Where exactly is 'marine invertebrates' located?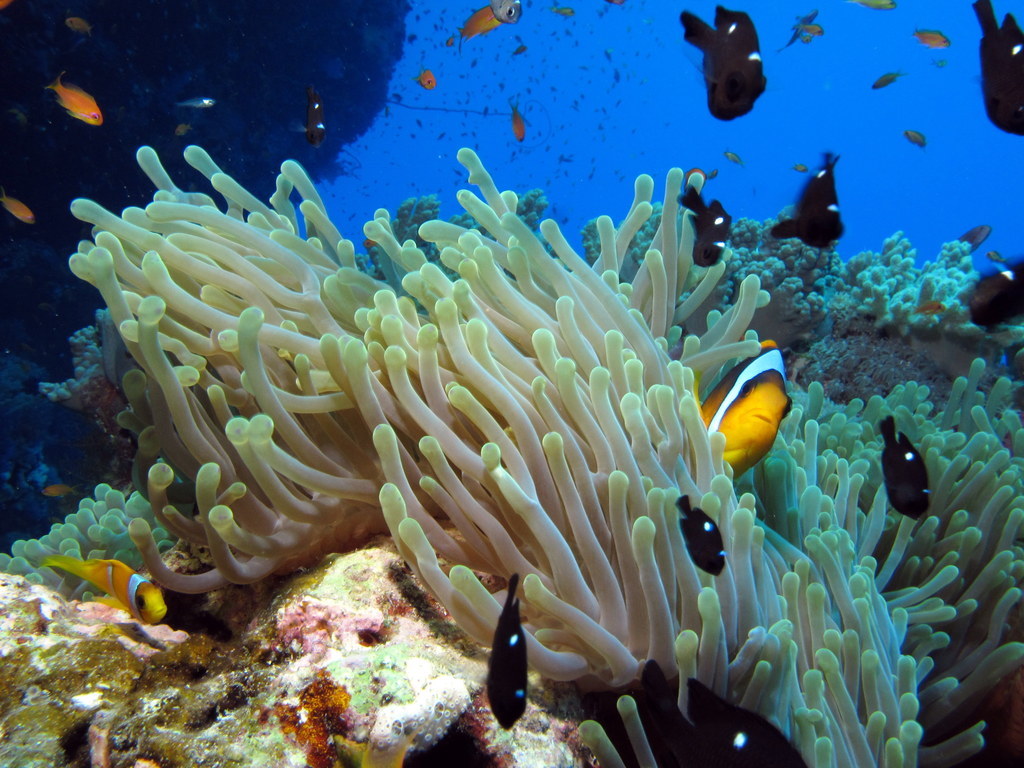
Its bounding box is locate(0, 448, 226, 658).
